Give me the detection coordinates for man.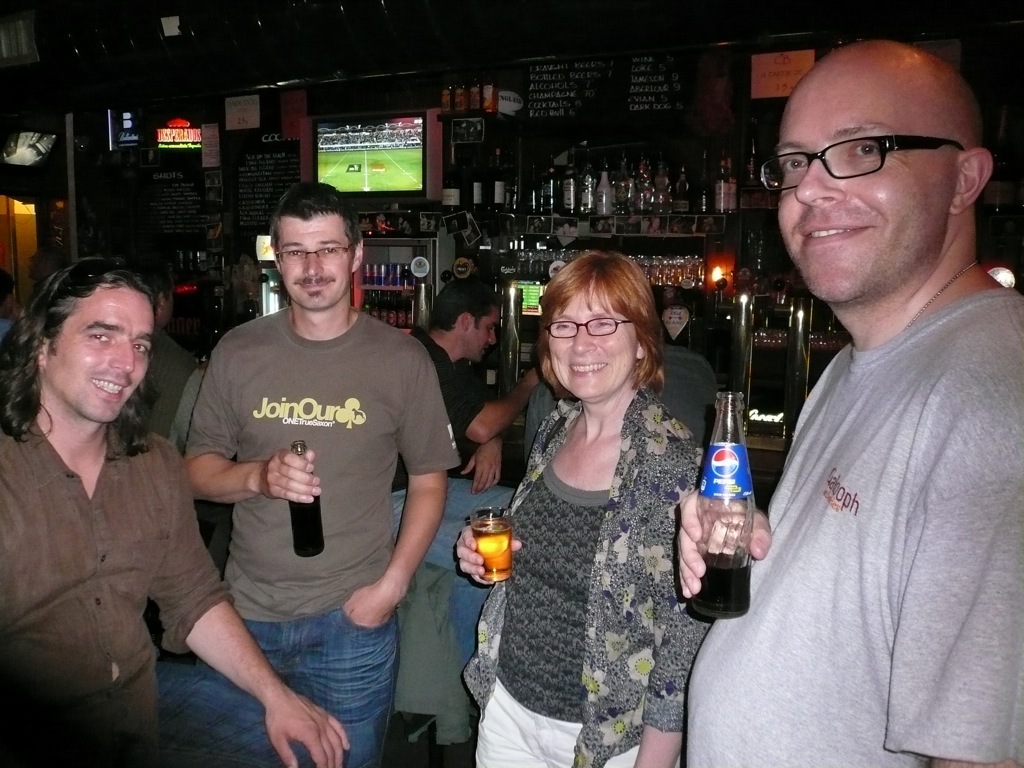
l=520, t=339, r=719, b=475.
